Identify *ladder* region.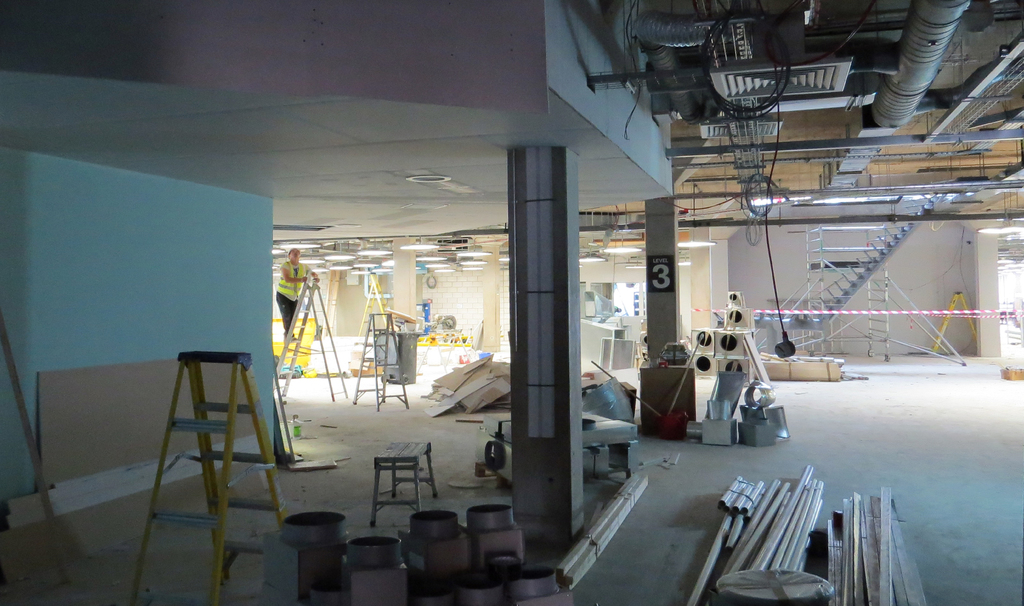
Region: [x1=932, y1=288, x2=977, y2=354].
